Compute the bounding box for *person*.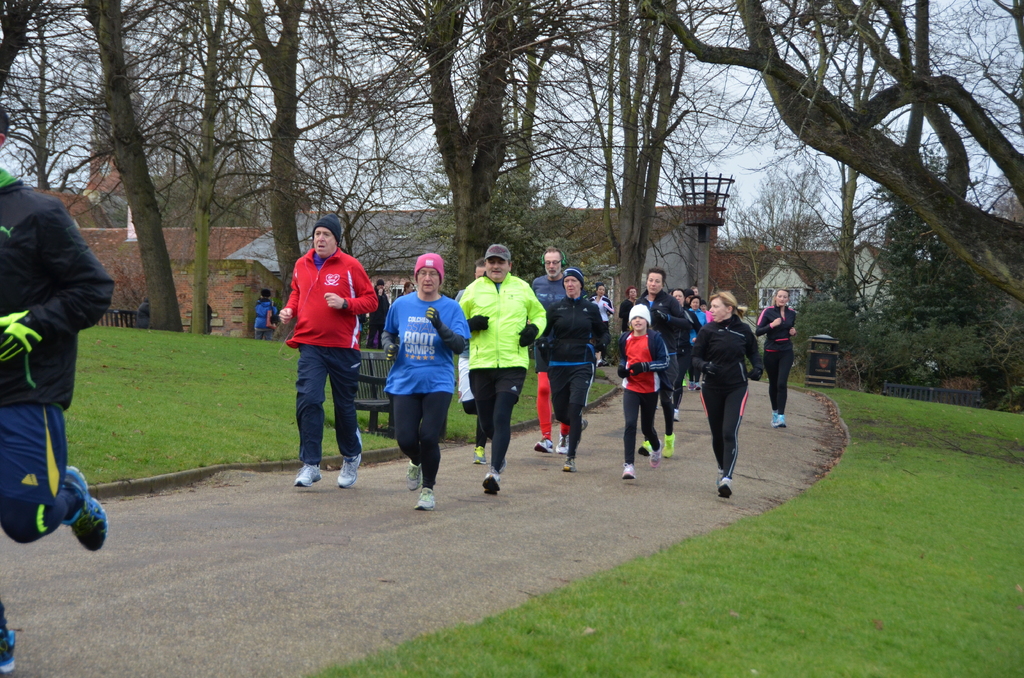
691 289 770 495.
